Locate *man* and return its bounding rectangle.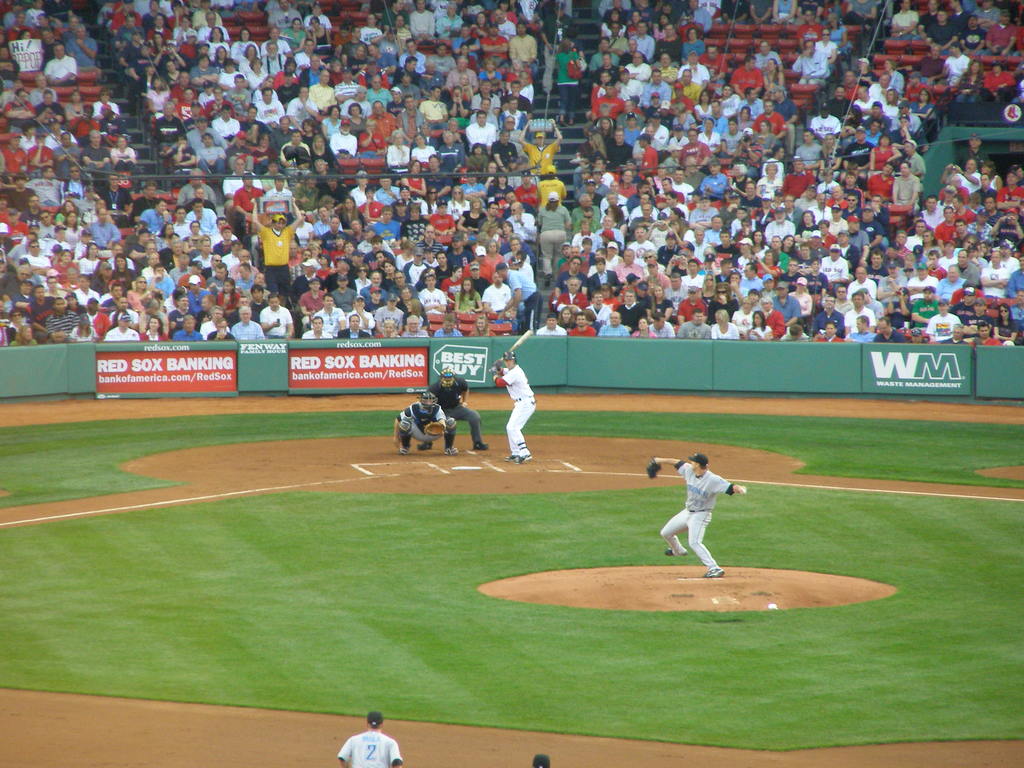
pyautogui.locateOnScreen(300, 315, 335, 339).
